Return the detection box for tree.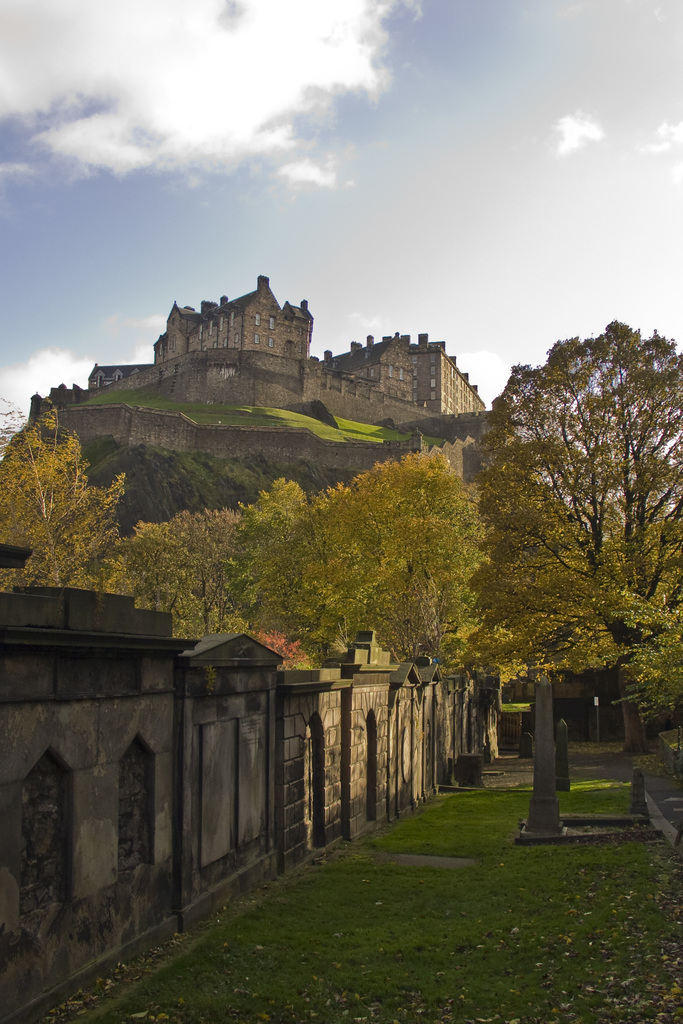
BBox(614, 593, 682, 753).
